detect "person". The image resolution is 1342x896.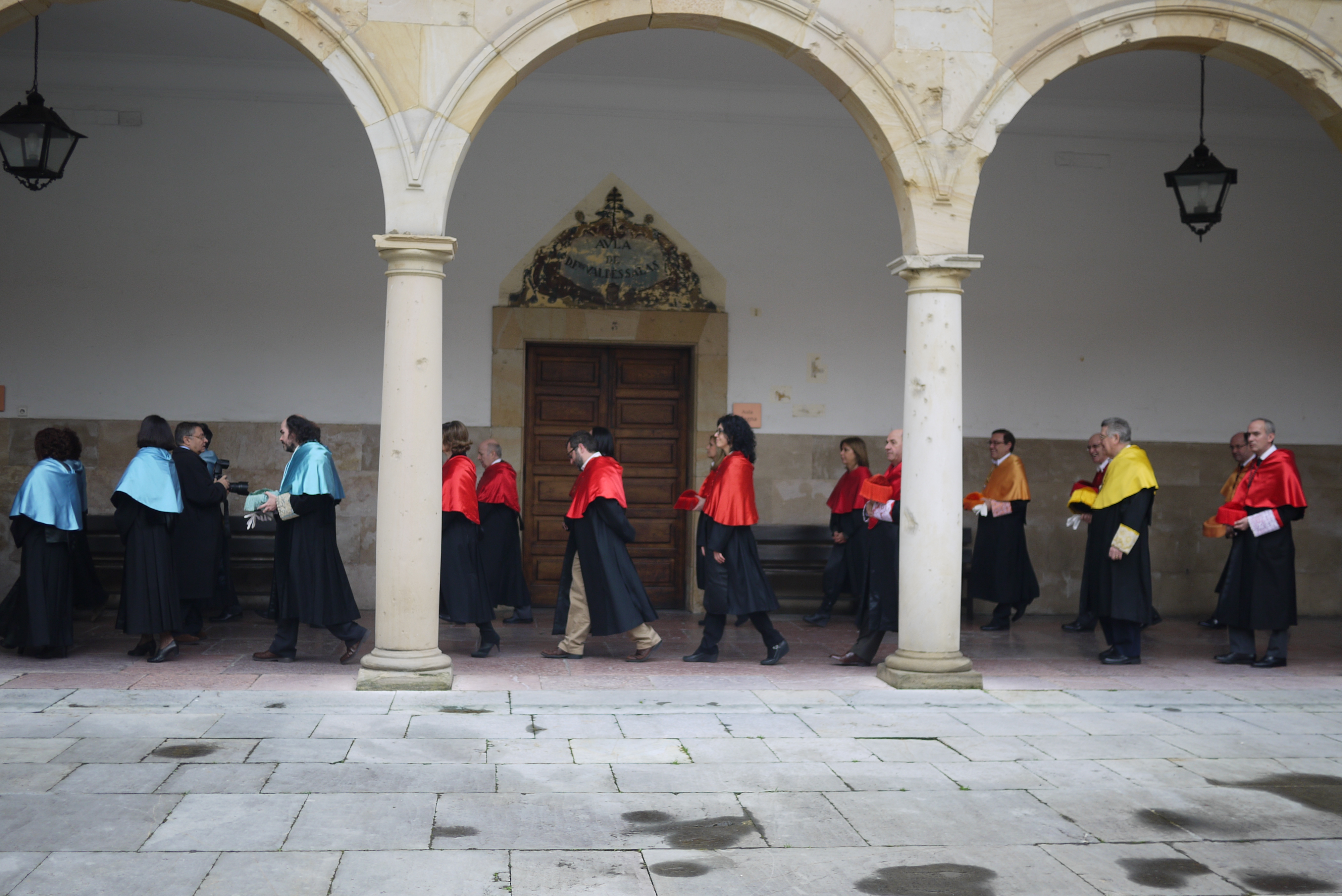
21 141 32 174.
